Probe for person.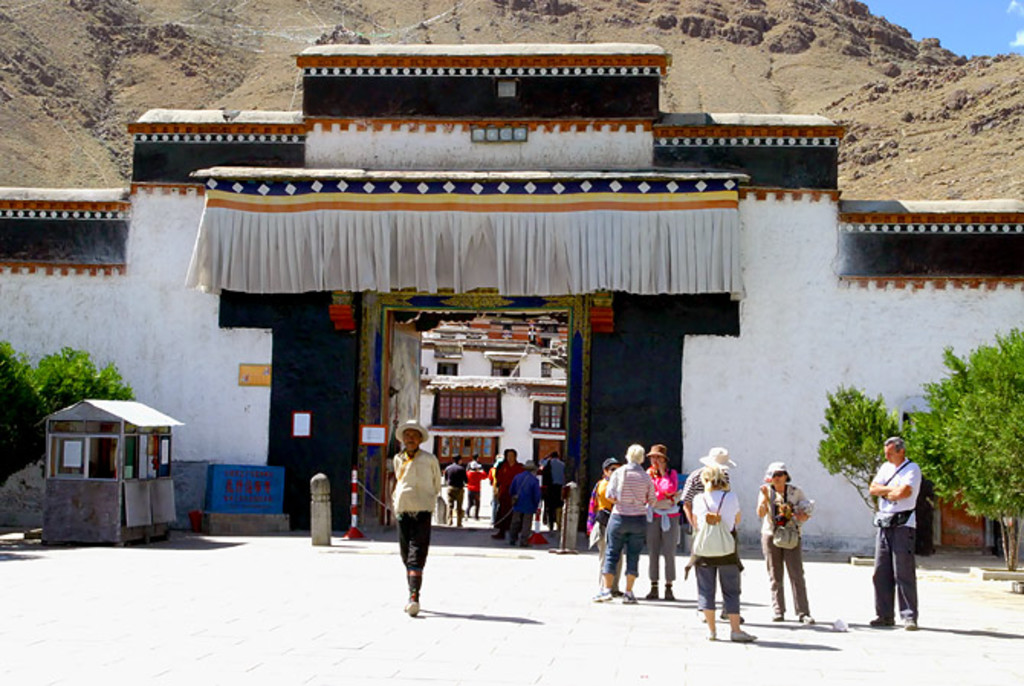
Probe result: <bbox>510, 460, 541, 539</bbox>.
